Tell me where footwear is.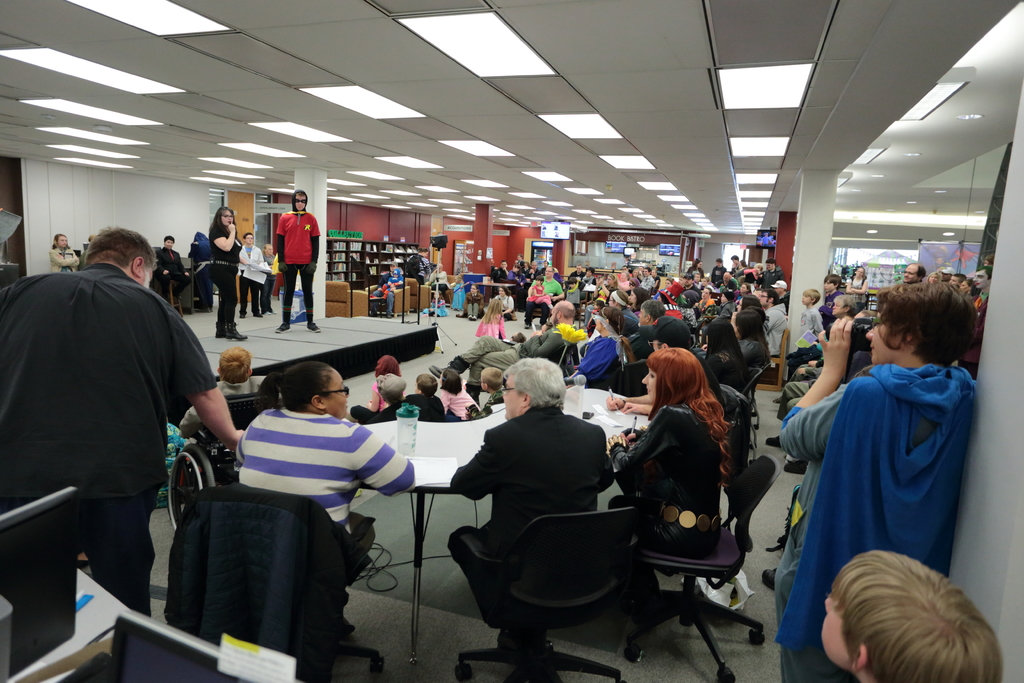
footwear is at 305/320/322/333.
